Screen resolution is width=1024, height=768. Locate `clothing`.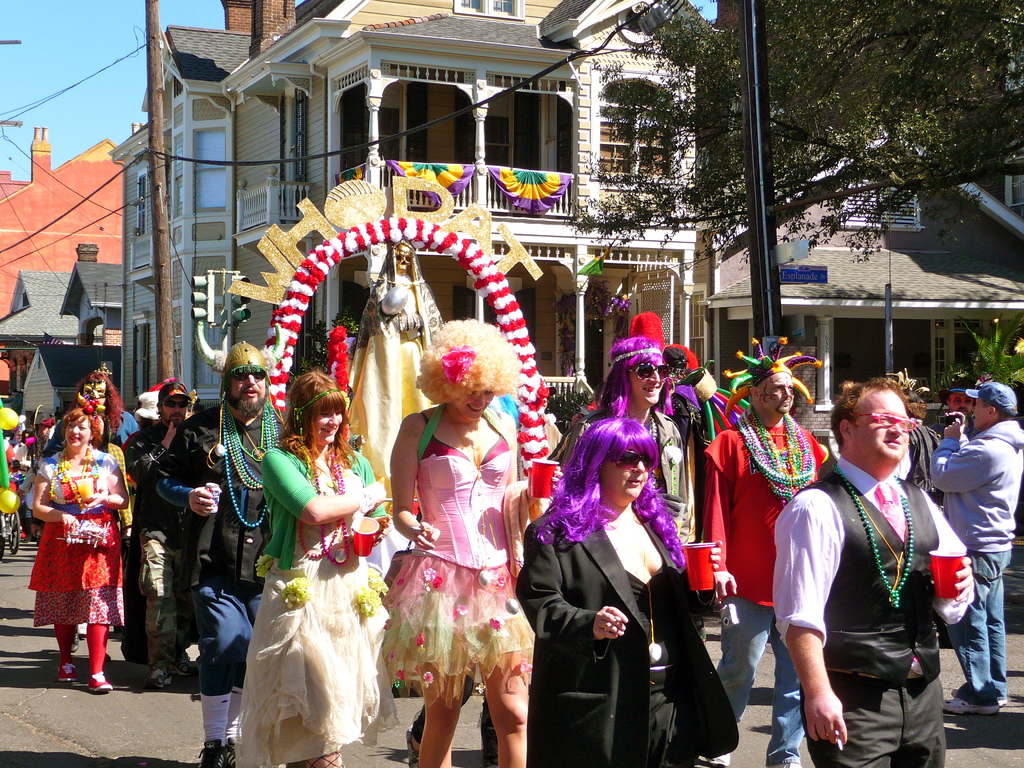
513 511 739 767.
